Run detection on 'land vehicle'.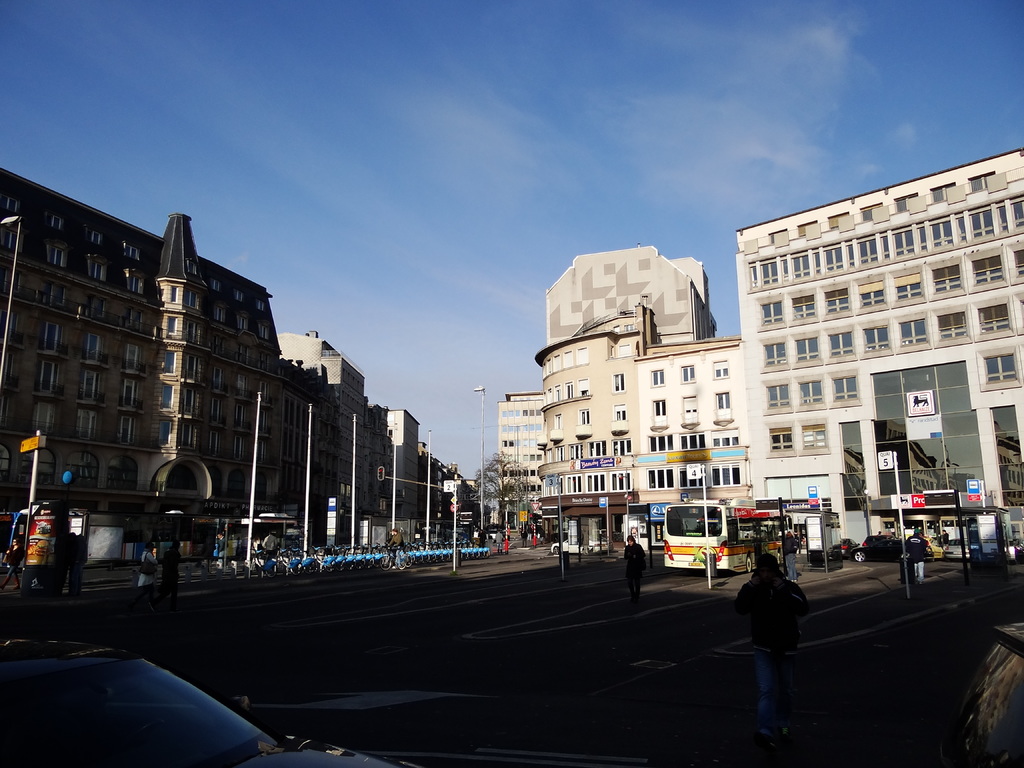
Result: <region>657, 495, 790, 572</region>.
